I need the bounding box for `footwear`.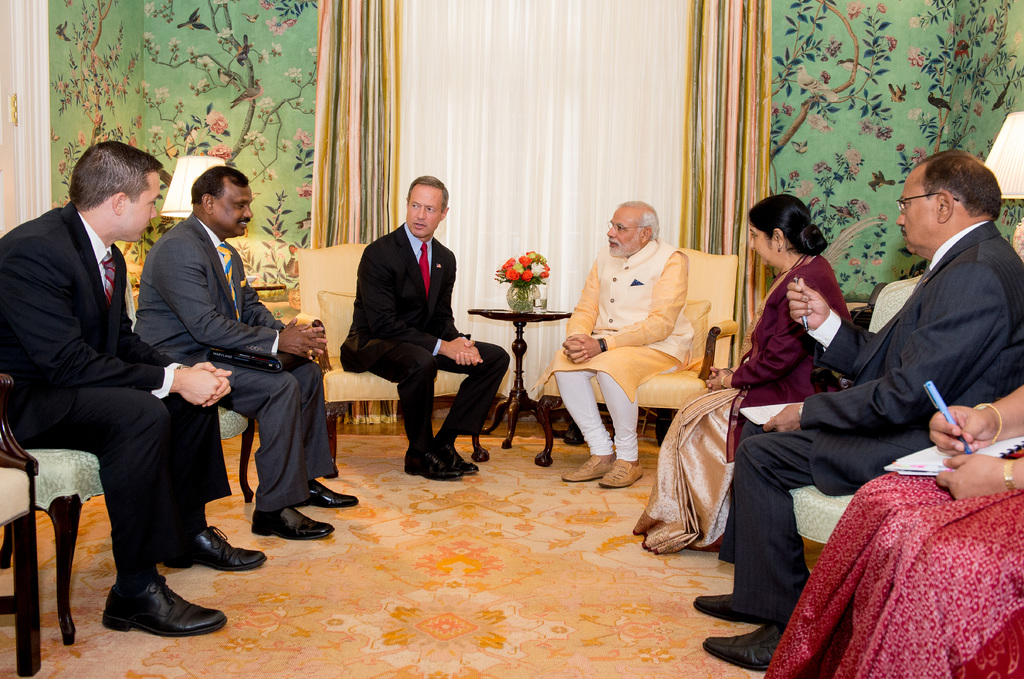
Here it is: box=[150, 524, 271, 574].
